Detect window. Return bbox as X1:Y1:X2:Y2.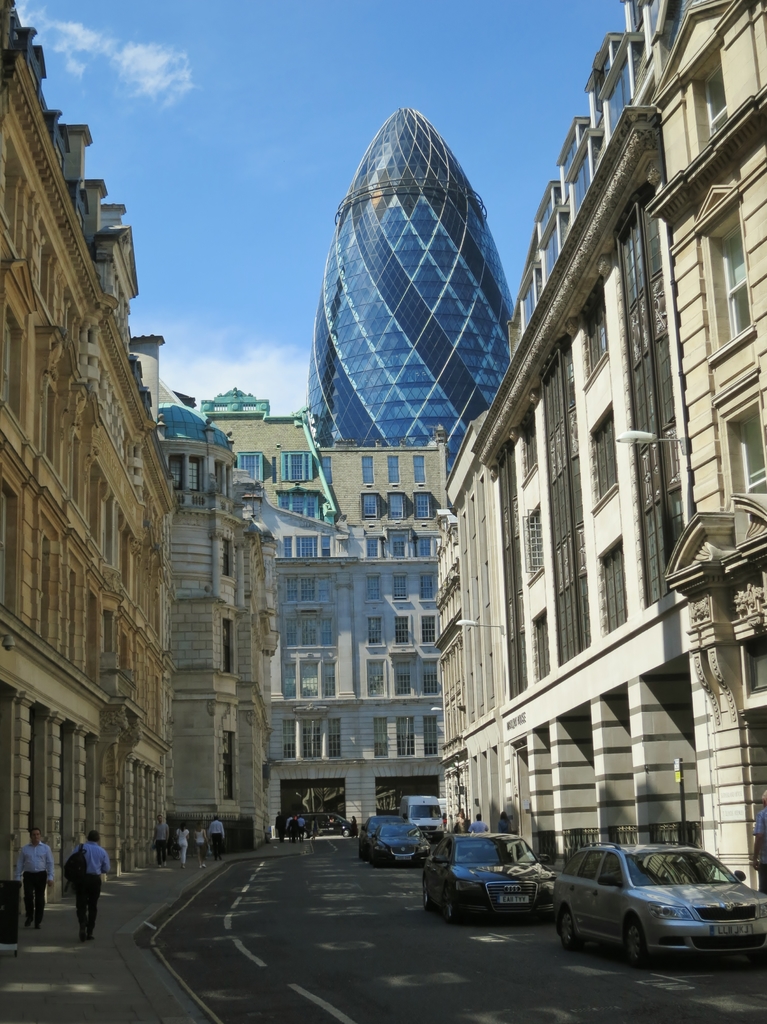
304:579:315:598.
